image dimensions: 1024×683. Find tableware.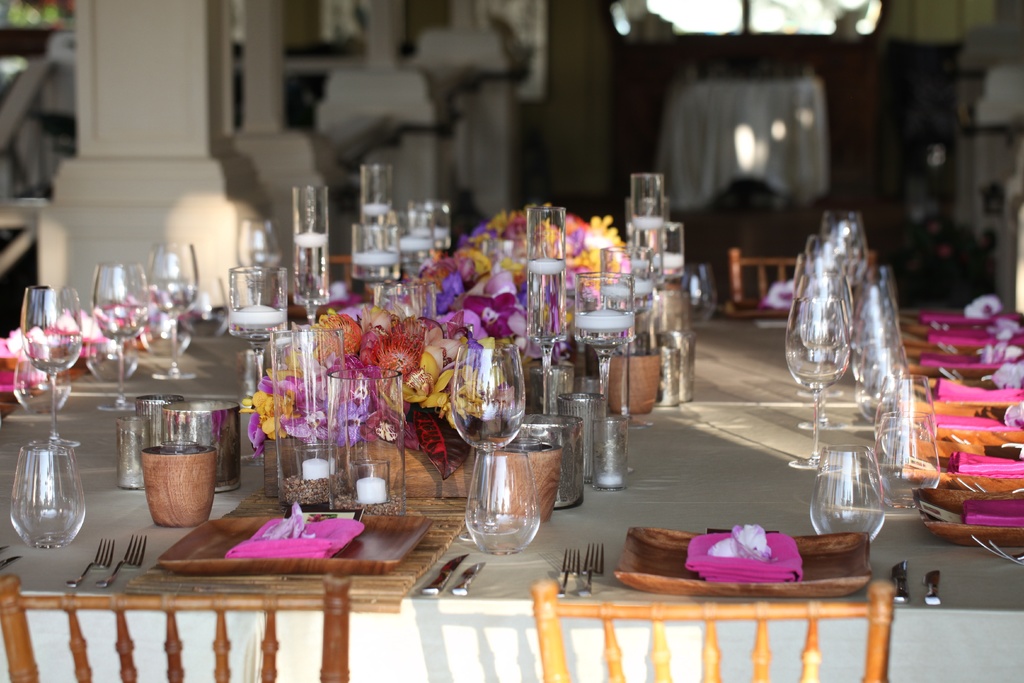
box(141, 443, 218, 527).
